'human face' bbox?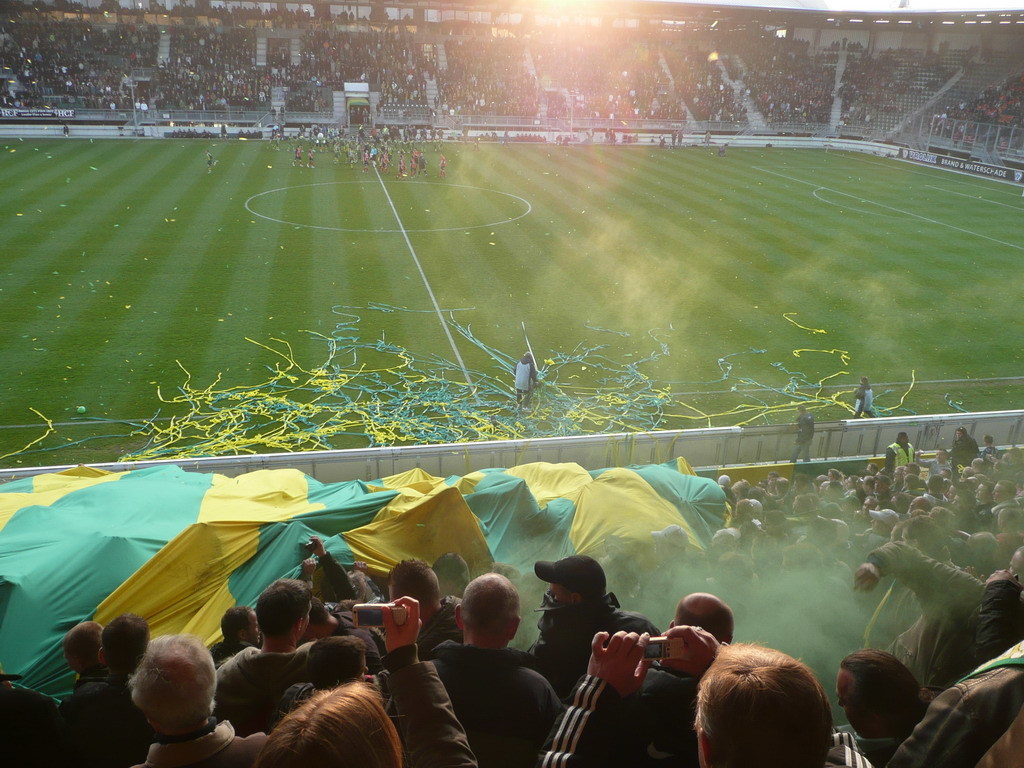
935/467/951/478
